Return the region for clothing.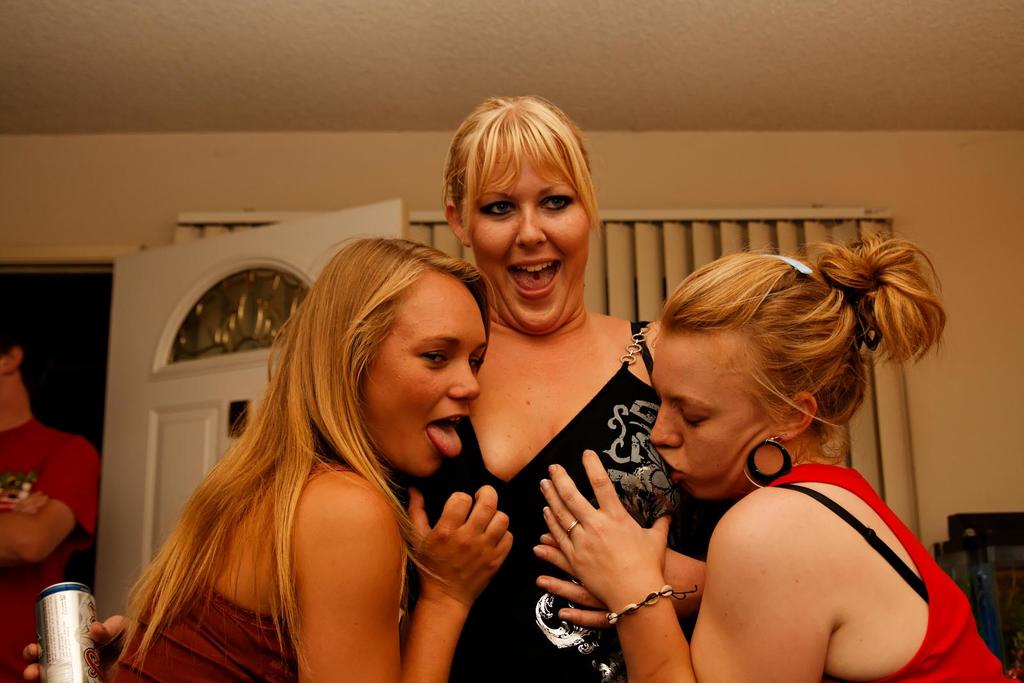
bbox=(396, 320, 694, 682).
